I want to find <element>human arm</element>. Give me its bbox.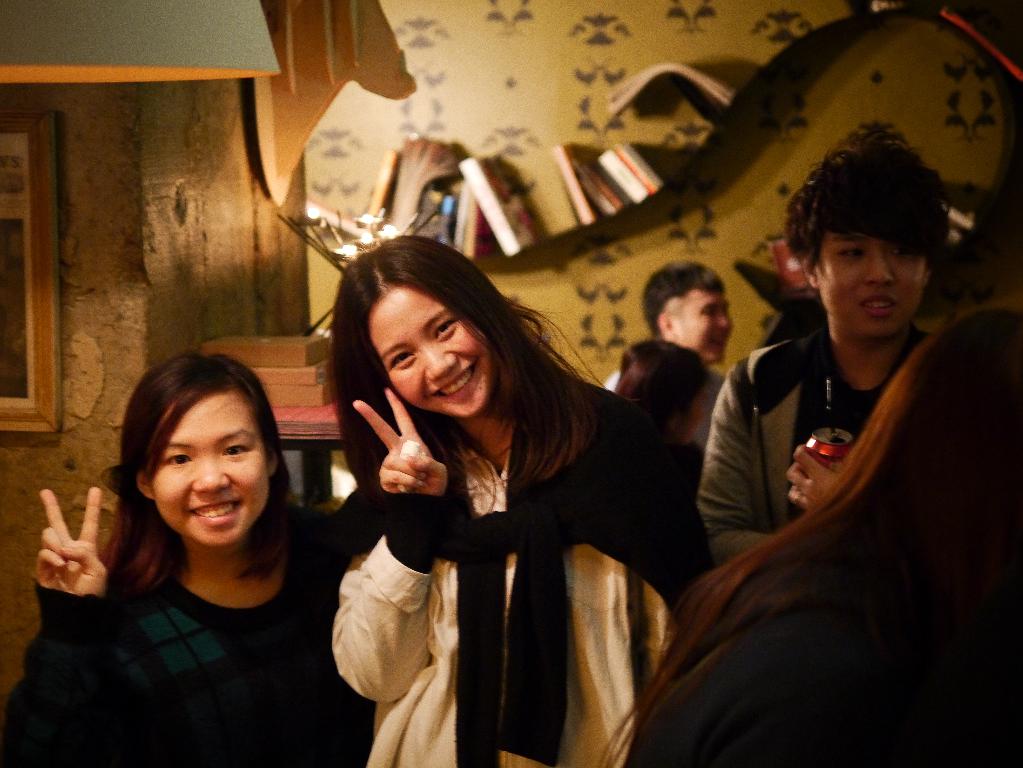
(left=694, top=357, right=780, bottom=560).
